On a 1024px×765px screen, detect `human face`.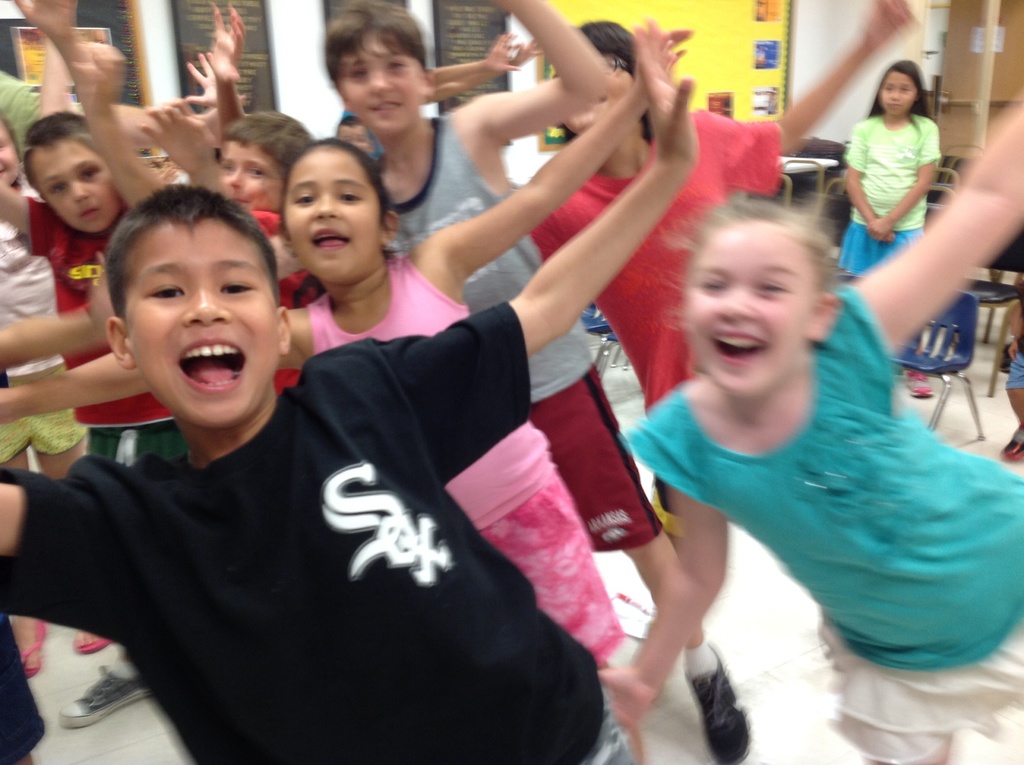
rect(564, 56, 634, 124).
